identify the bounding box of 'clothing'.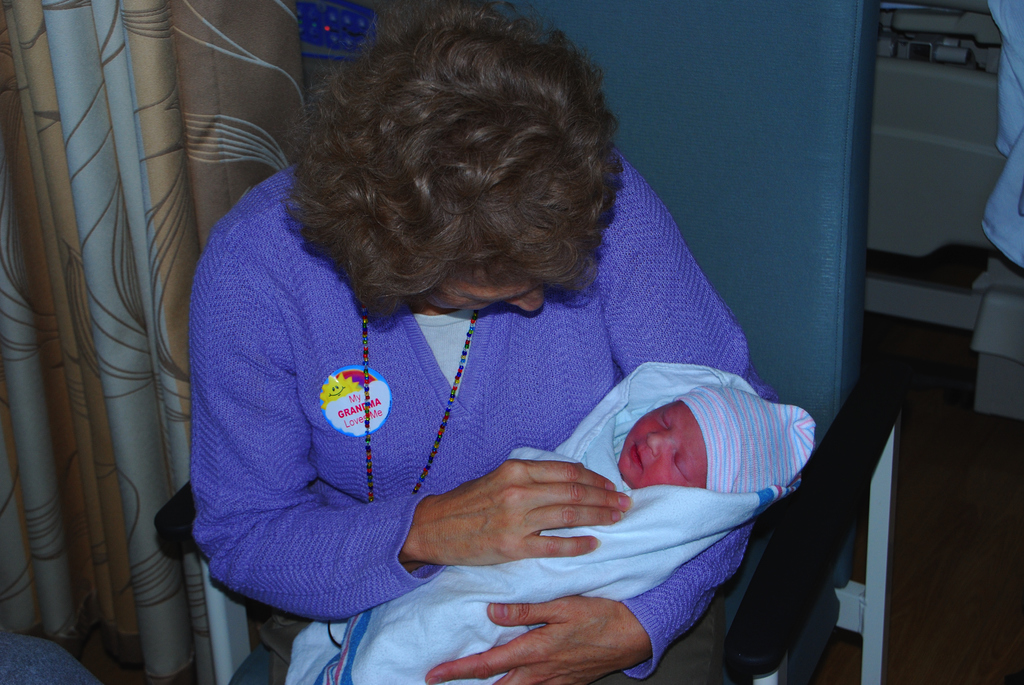
166 114 836 672.
